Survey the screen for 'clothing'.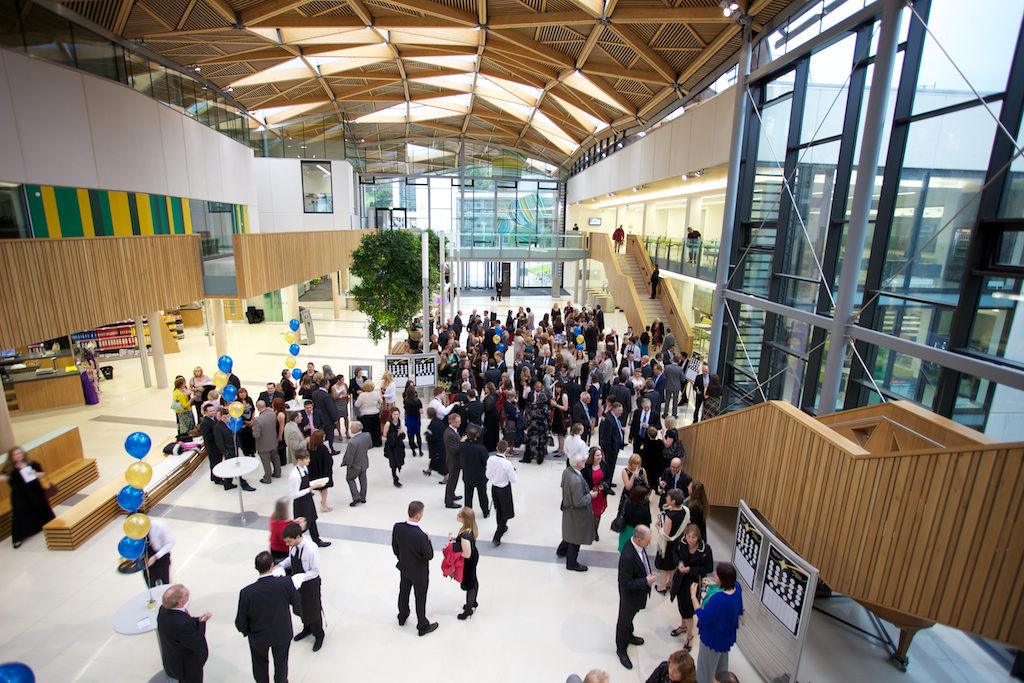
Survey found: Rect(267, 512, 298, 559).
